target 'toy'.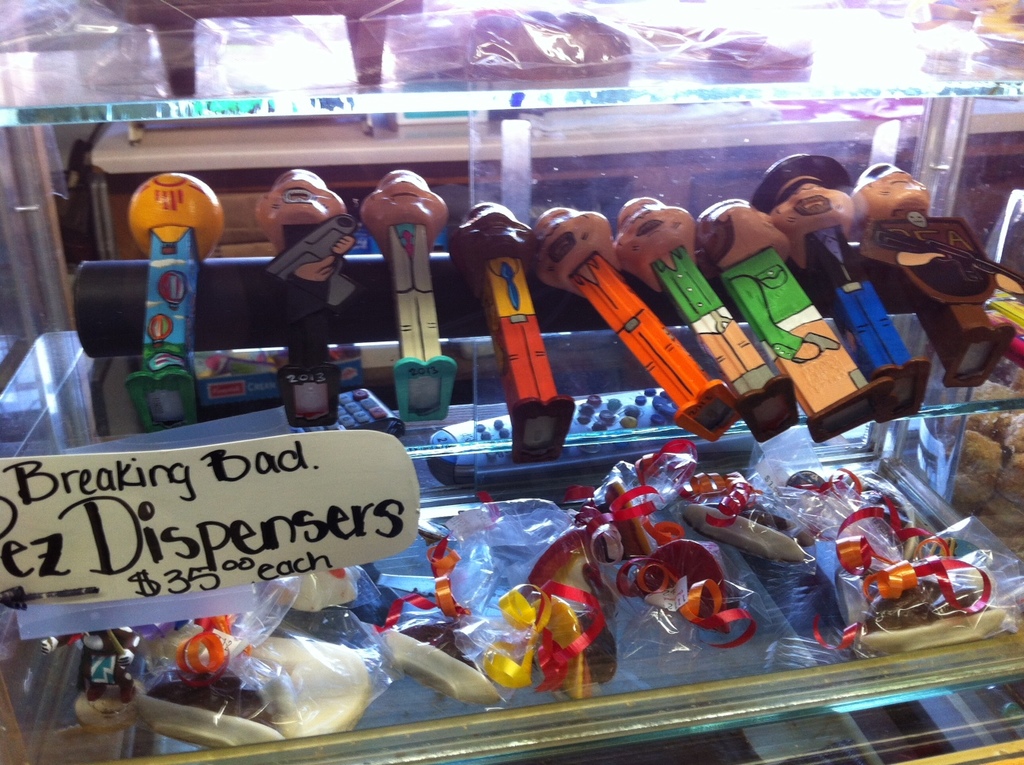
Target region: {"x1": 851, "y1": 164, "x2": 1023, "y2": 385}.
